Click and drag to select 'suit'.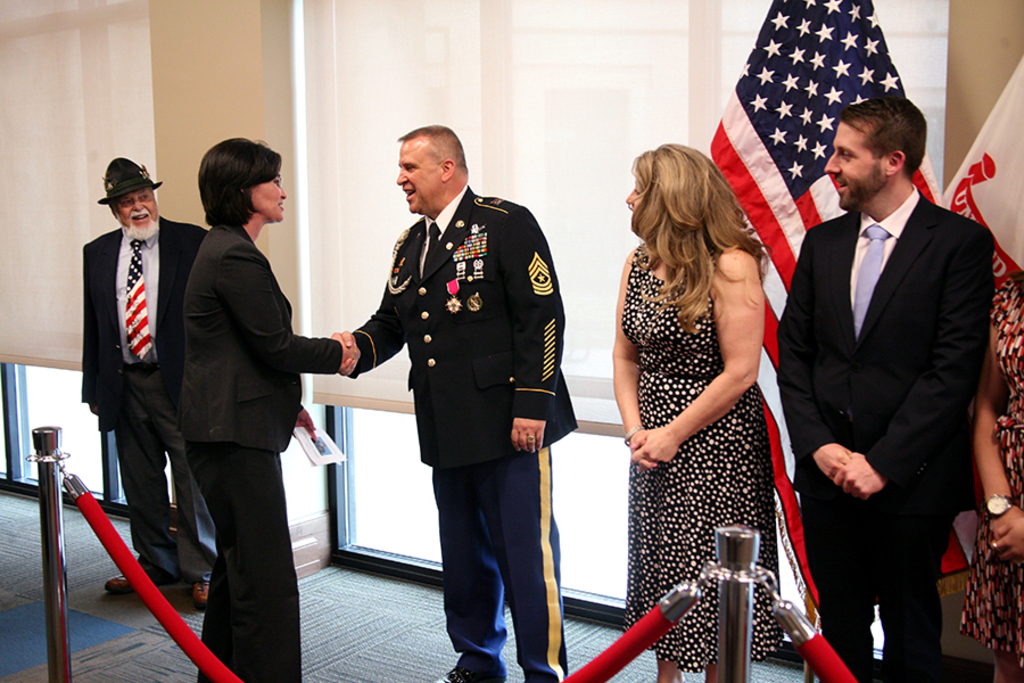
Selection: locate(174, 222, 339, 682).
